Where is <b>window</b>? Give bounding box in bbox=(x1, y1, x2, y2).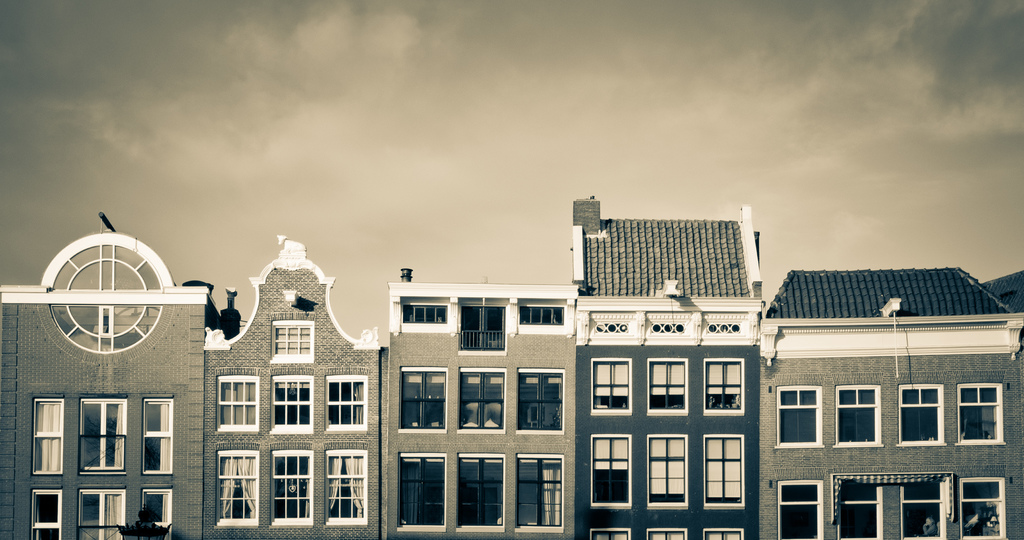
bbox=(33, 400, 64, 475).
